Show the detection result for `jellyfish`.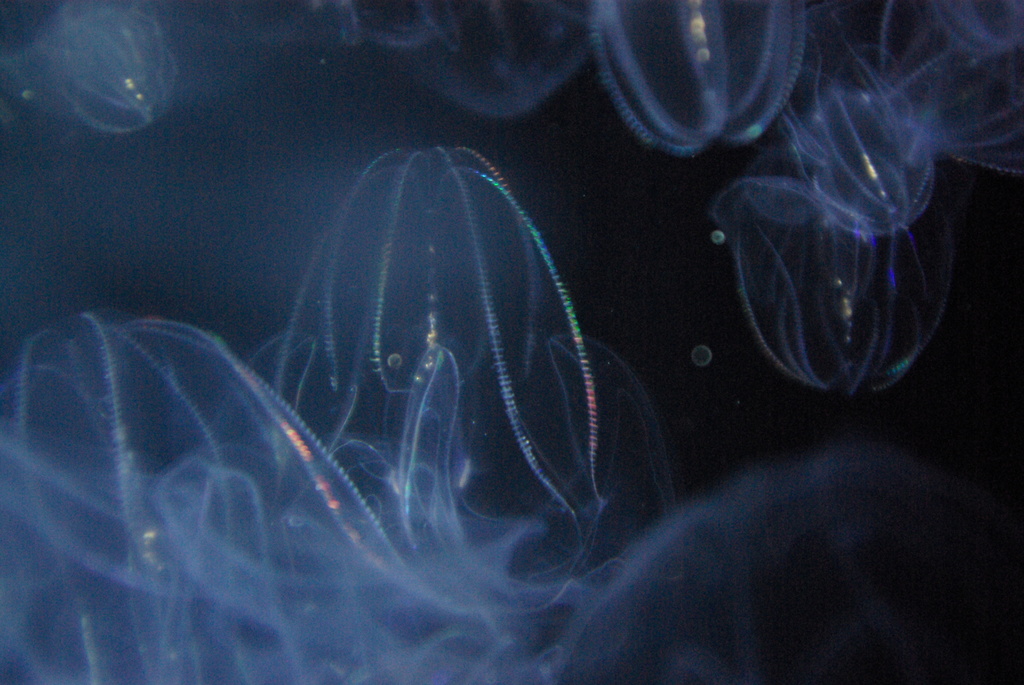
240,124,648,566.
